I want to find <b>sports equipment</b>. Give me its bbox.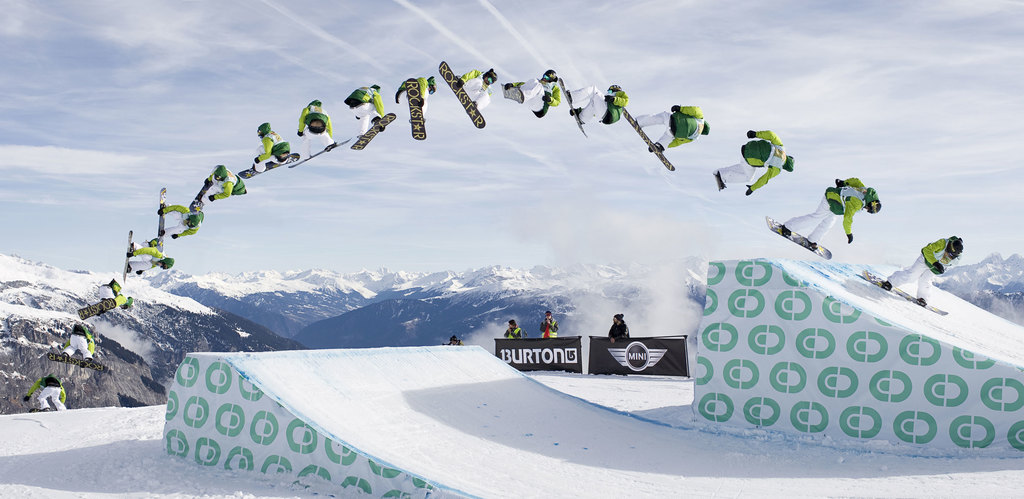
select_region(856, 265, 948, 315).
